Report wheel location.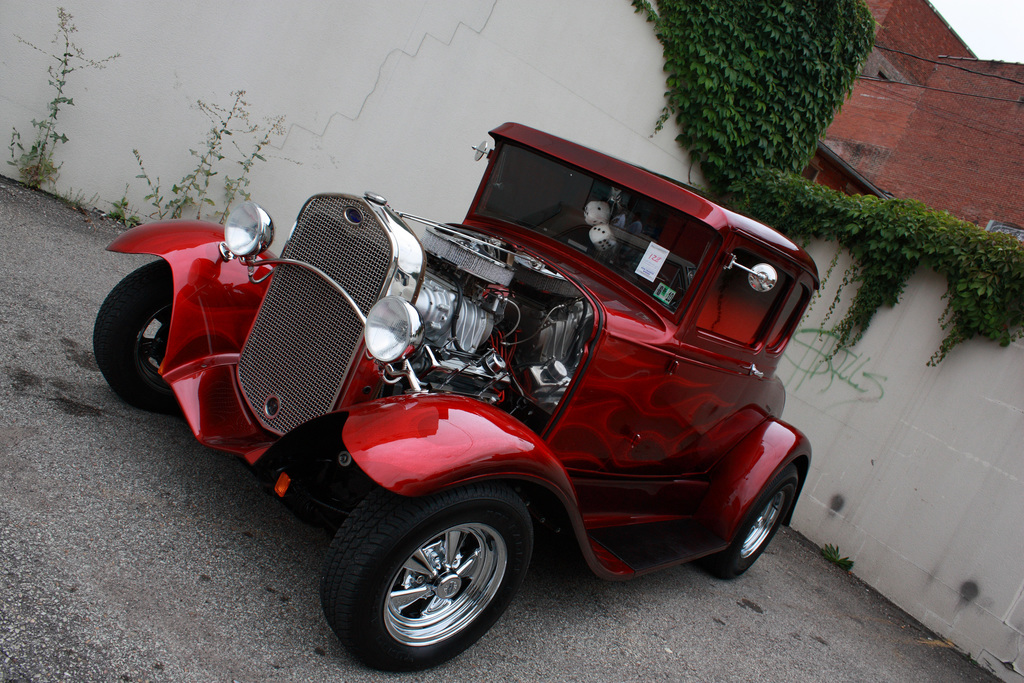
Report: rect(82, 263, 173, 423).
